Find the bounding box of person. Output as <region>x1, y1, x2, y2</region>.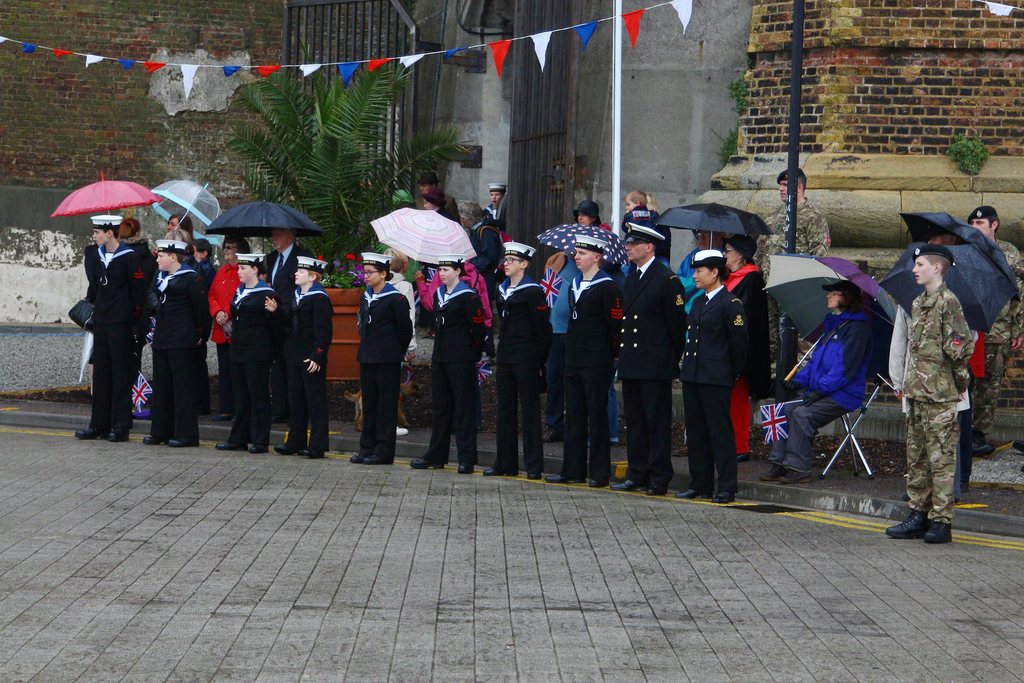
<region>139, 236, 209, 452</region>.
